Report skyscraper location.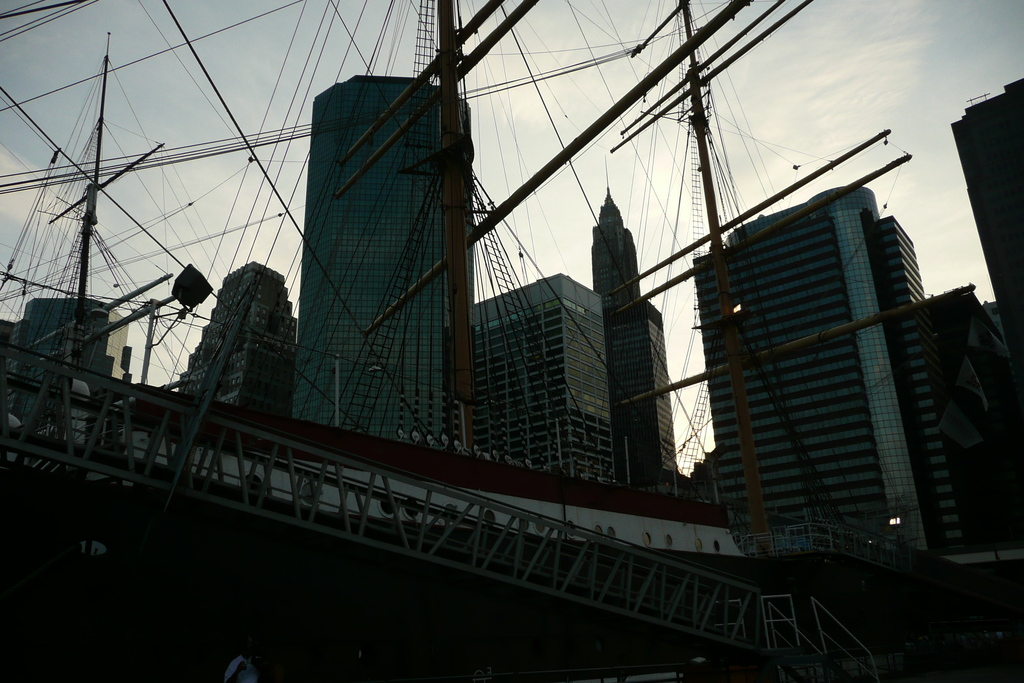
Report: box=[3, 293, 133, 388].
